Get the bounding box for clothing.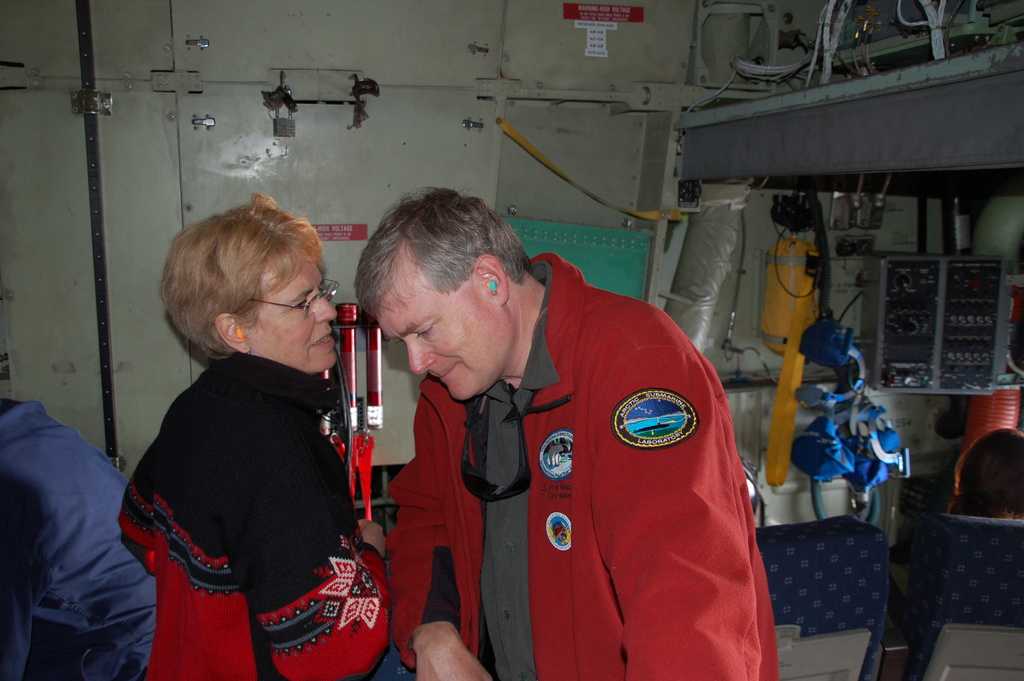
bbox(392, 251, 783, 680).
